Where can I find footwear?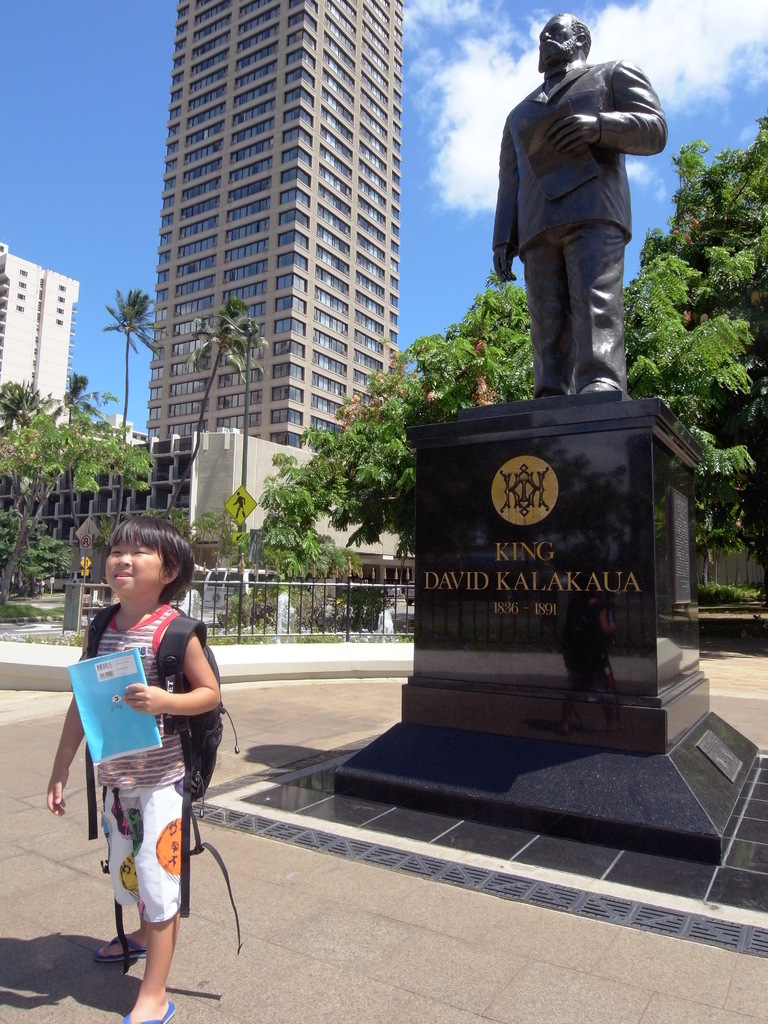
You can find it at [x1=124, y1=1005, x2=176, y2=1023].
